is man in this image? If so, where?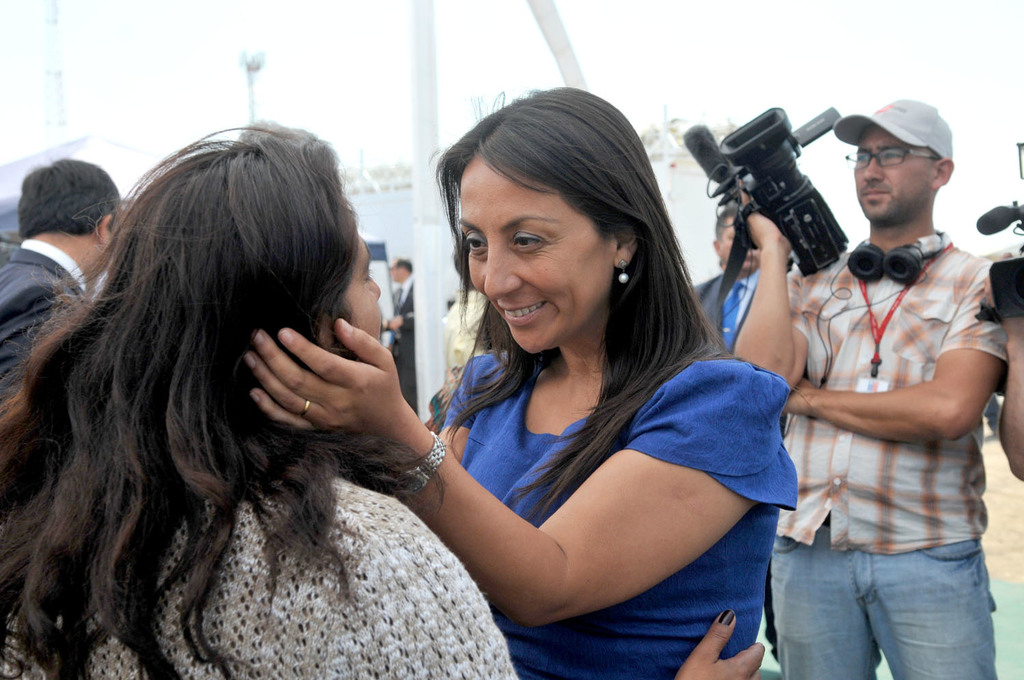
Yes, at {"left": 687, "top": 201, "right": 777, "bottom": 355}.
